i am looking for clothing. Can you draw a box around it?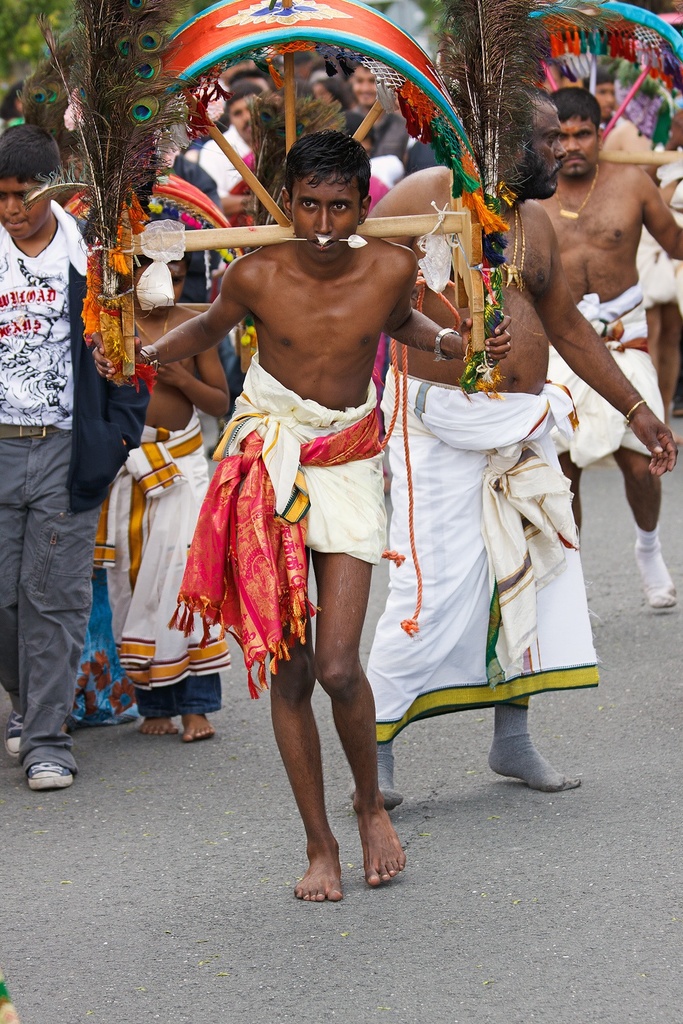
Sure, the bounding box is [left=357, top=384, right=604, bottom=691].
